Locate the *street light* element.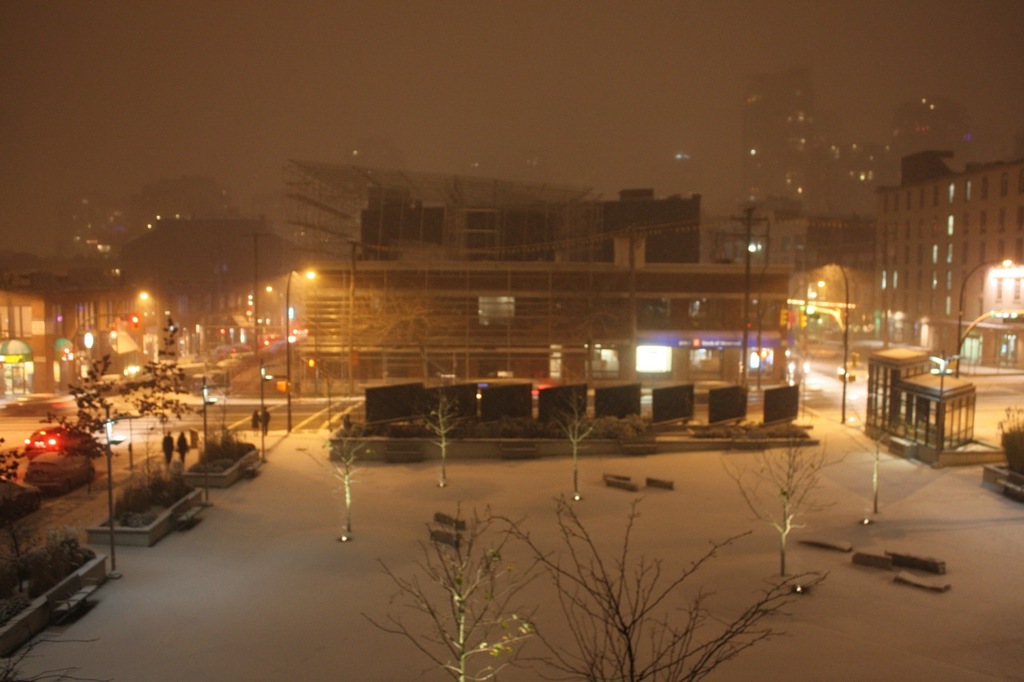
Element bbox: crop(742, 236, 764, 387).
